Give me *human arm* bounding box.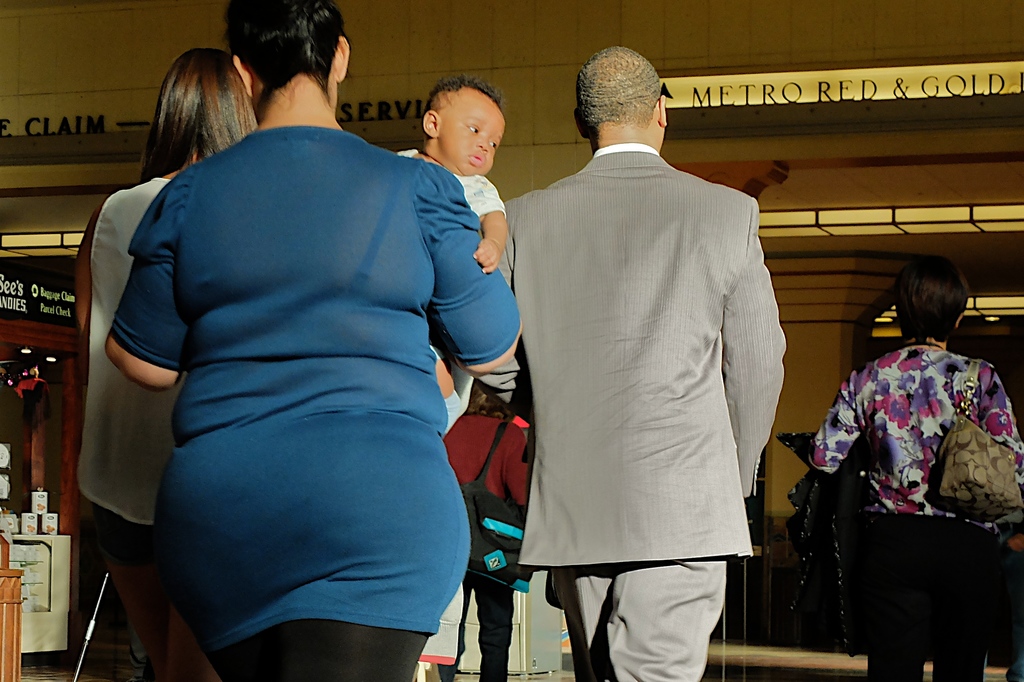
bbox=[474, 200, 522, 410].
